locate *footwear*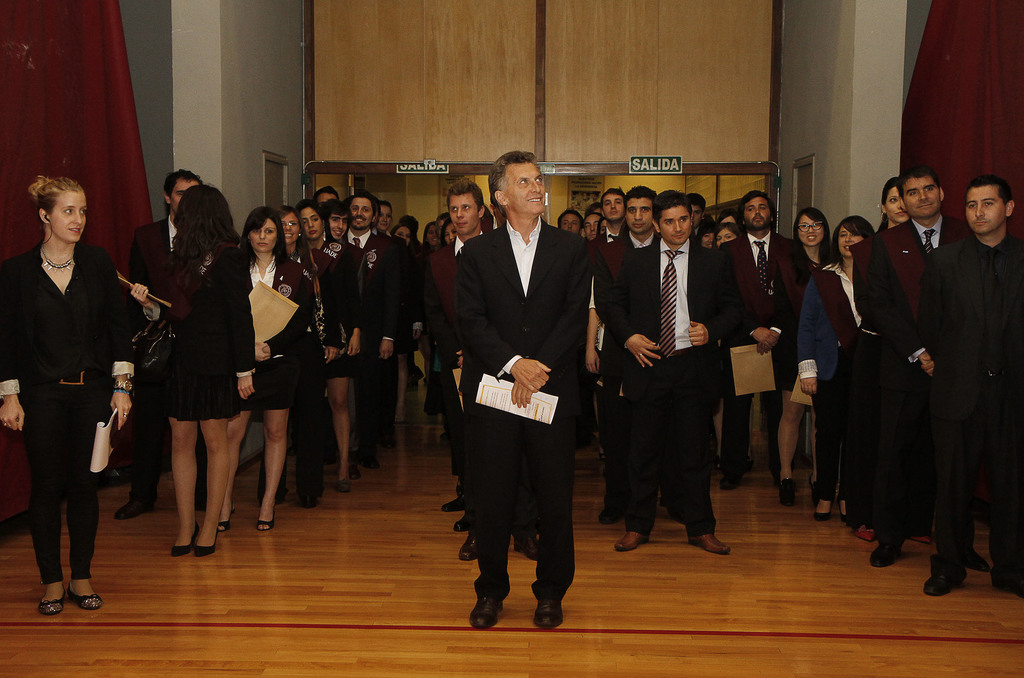
box=[512, 530, 542, 566]
